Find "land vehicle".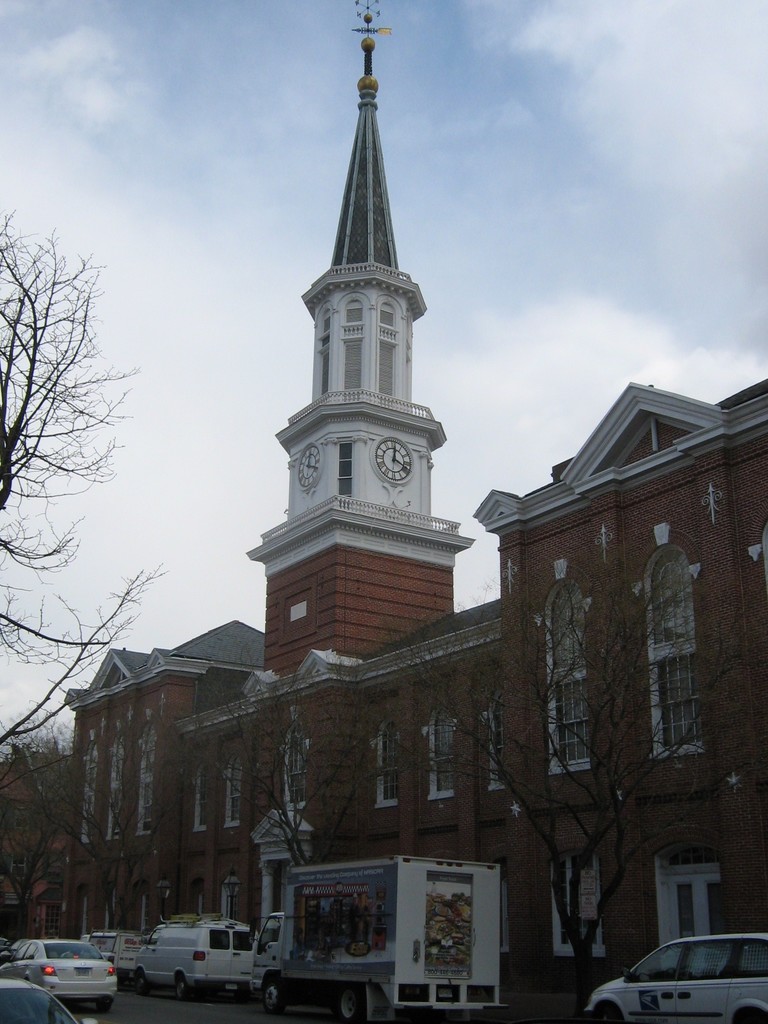
577/931/767/1023.
